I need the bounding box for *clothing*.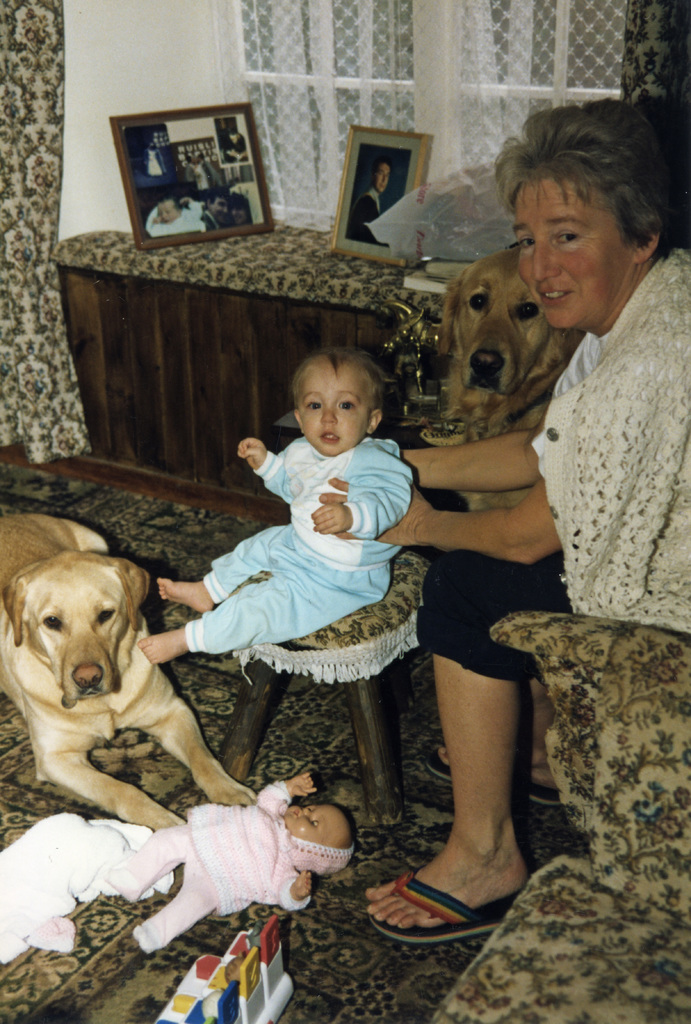
Here it is: Rect(410, 256, 690, 692).
